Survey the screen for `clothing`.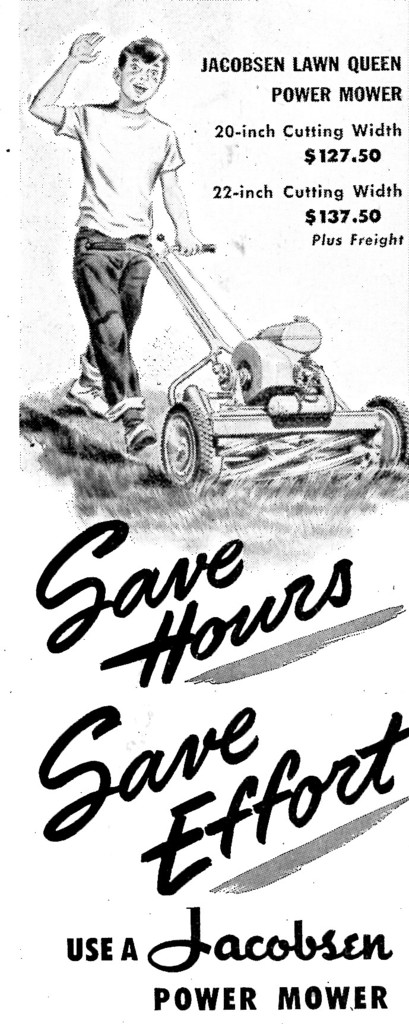
Survey found: (51,100,191,396).
